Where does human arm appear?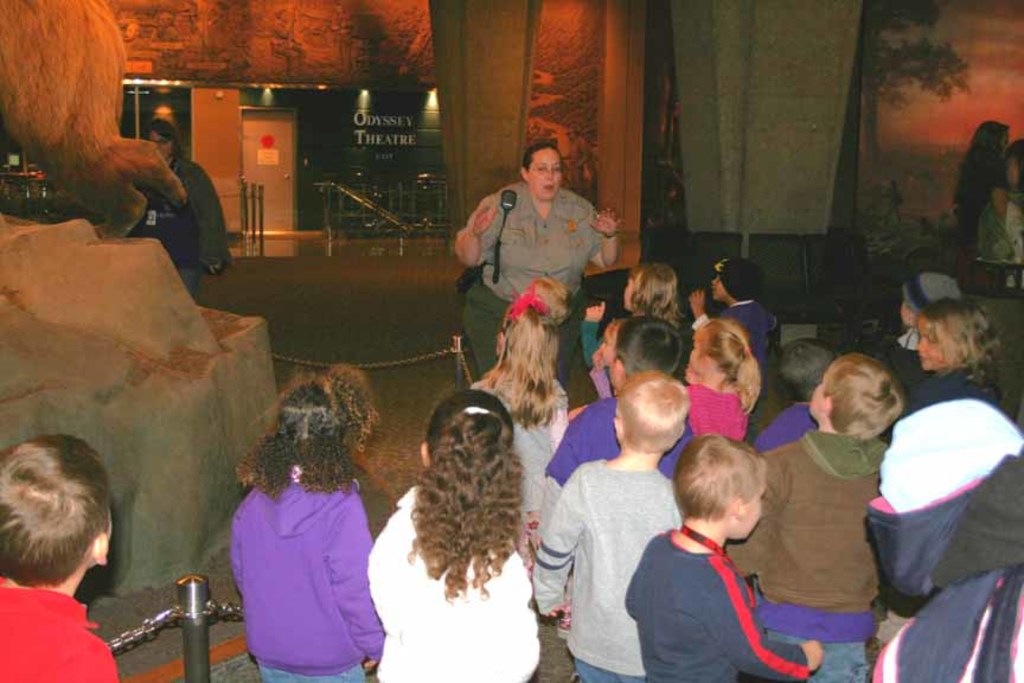
Appears at {"left": 724, "top": 449, "right": 772, "bottom": 576}.
